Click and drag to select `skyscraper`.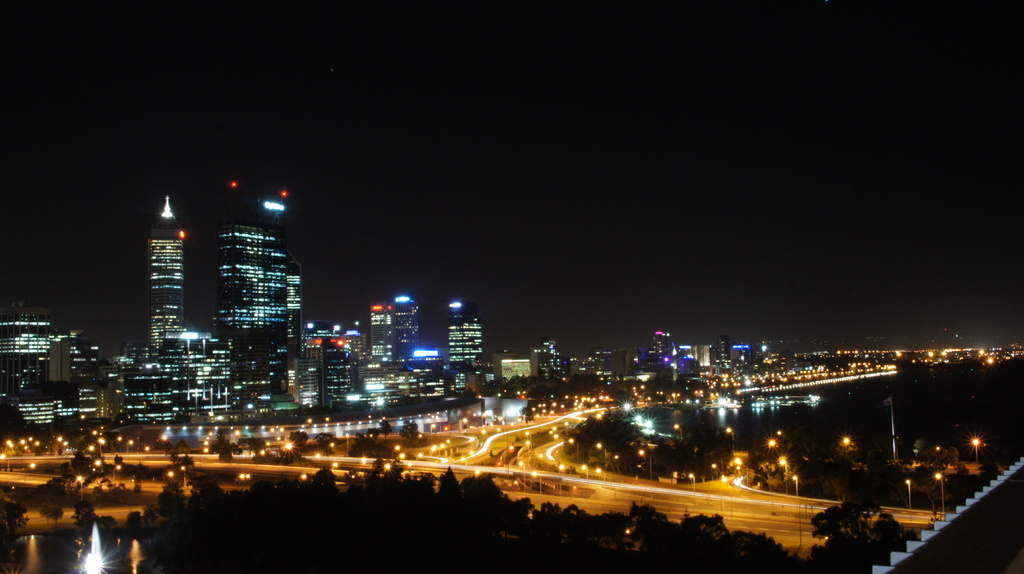
Selection: BBox(144, 197, 186, 346).
